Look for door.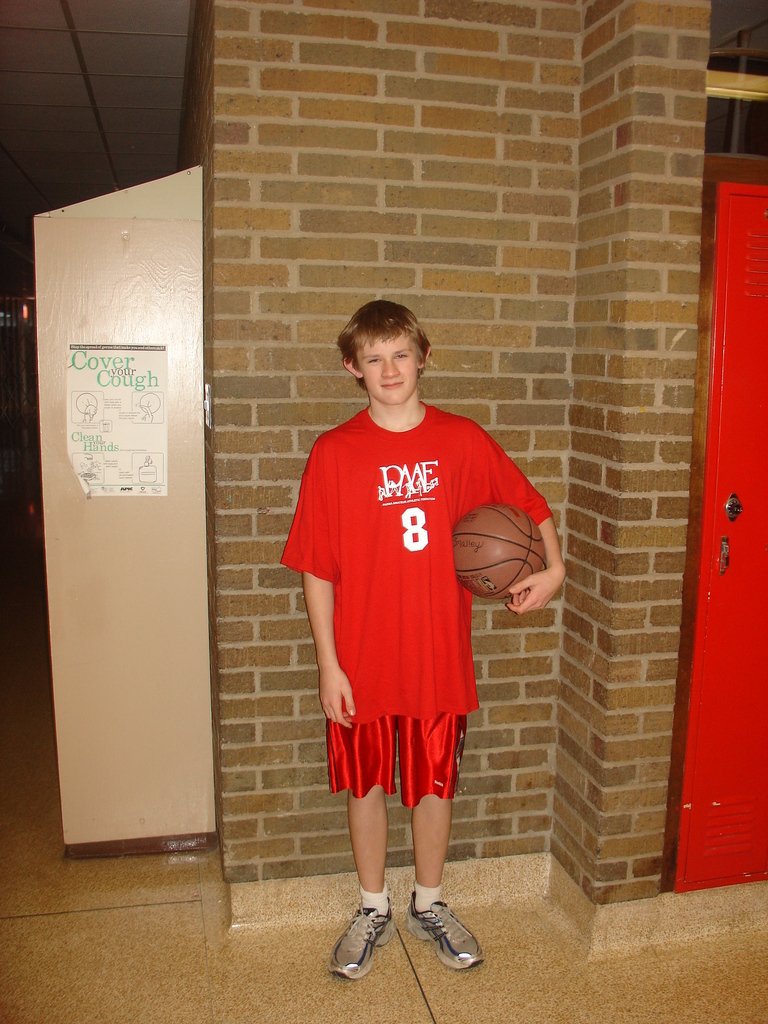
Found: box(675, 183, 767, 892).
